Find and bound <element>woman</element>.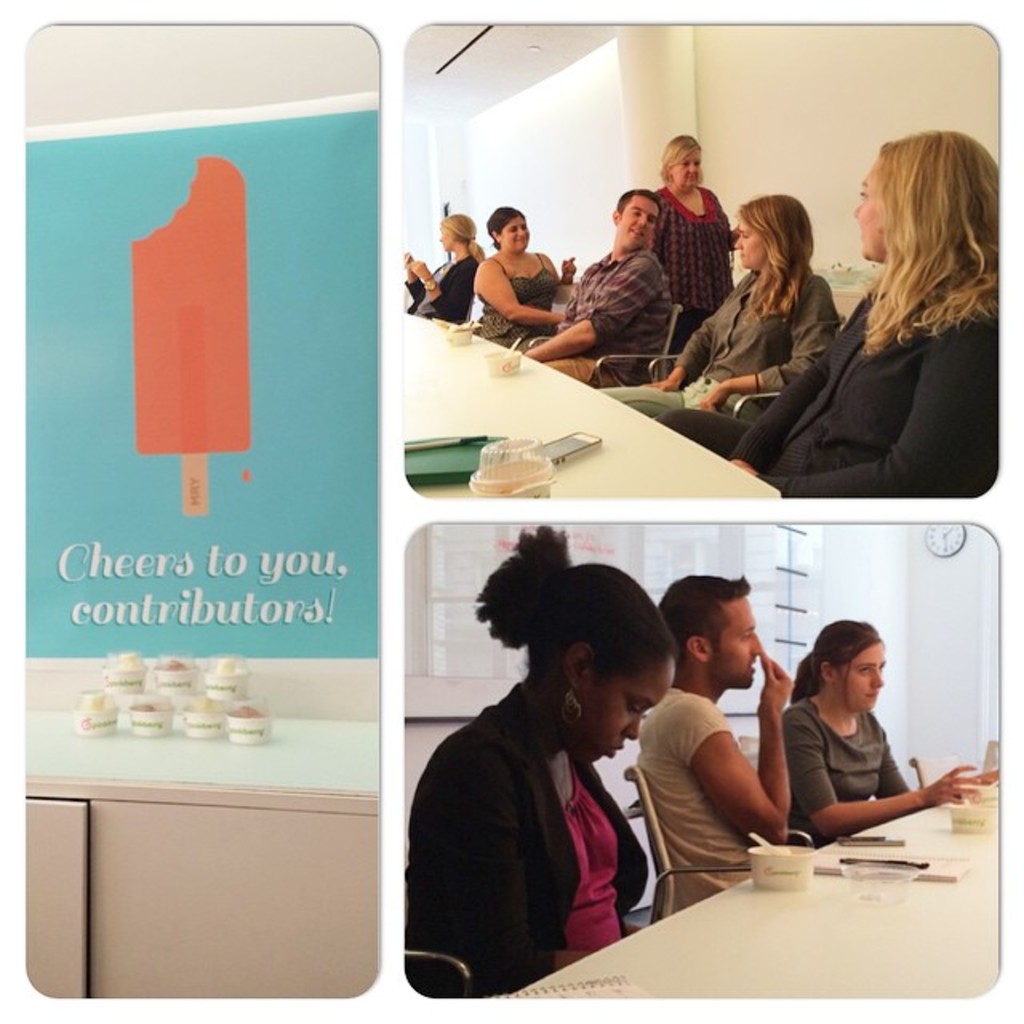
Bound: bbox=(406, 515, 677, 997).
